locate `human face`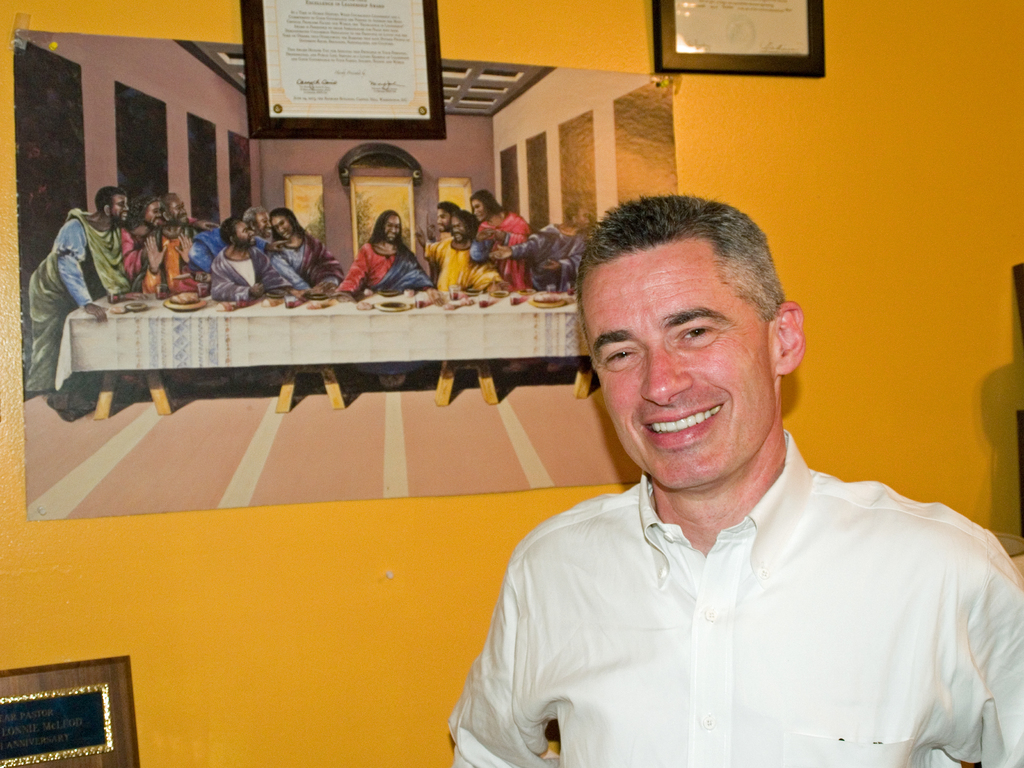
578 213 593 233
